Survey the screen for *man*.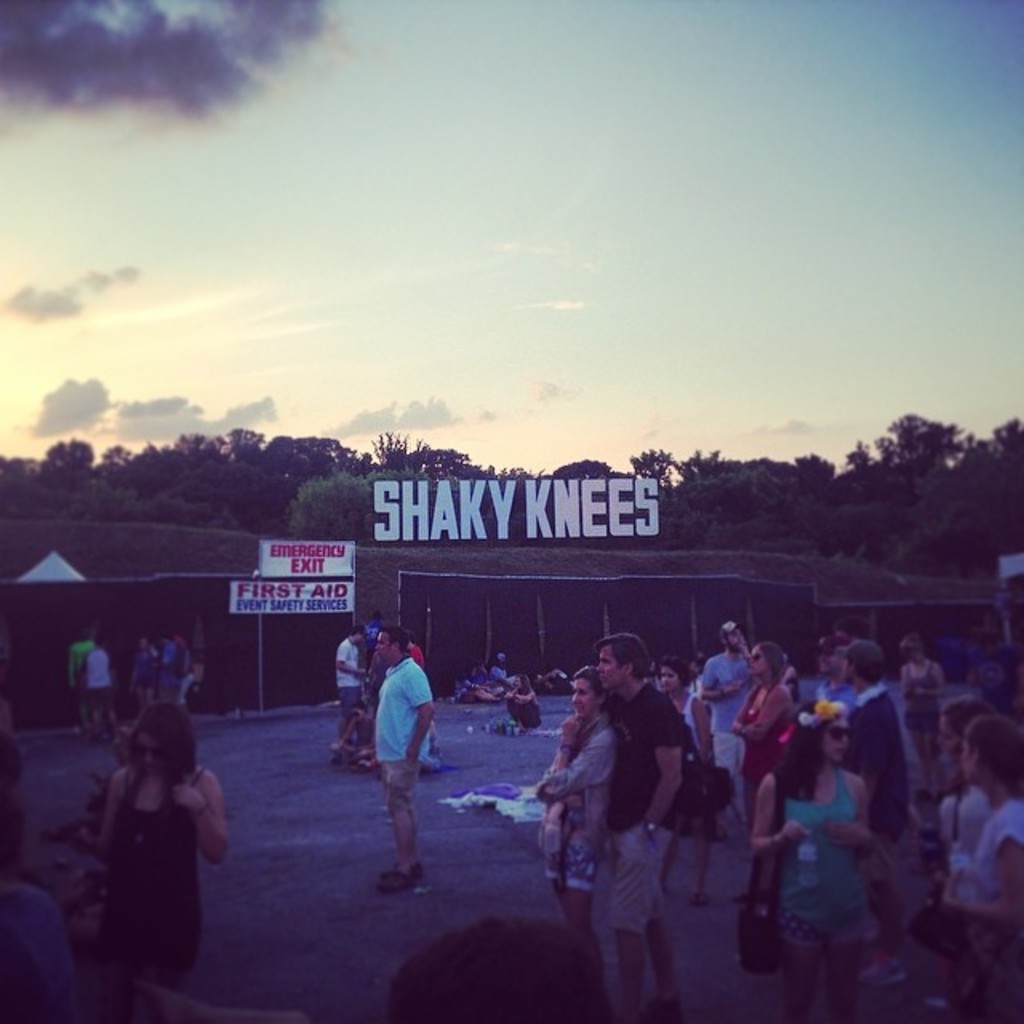
Survey found: <box>826,635,925,1003</box>.
